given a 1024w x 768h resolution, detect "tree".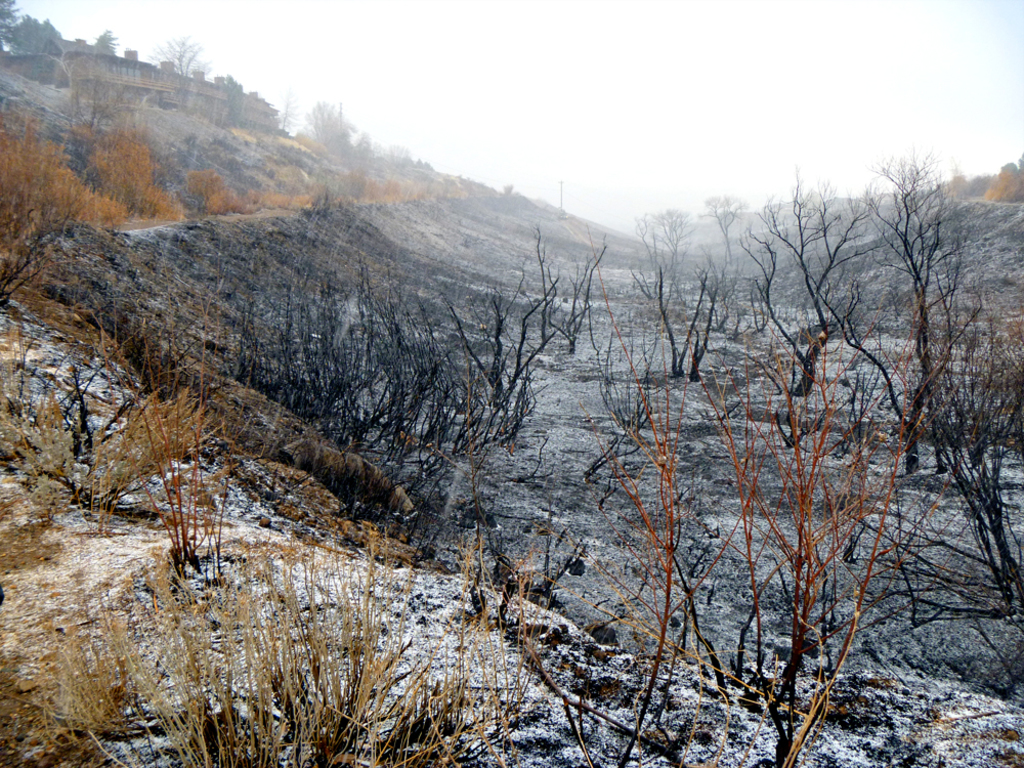
rect(663, 200, 681, 264).
